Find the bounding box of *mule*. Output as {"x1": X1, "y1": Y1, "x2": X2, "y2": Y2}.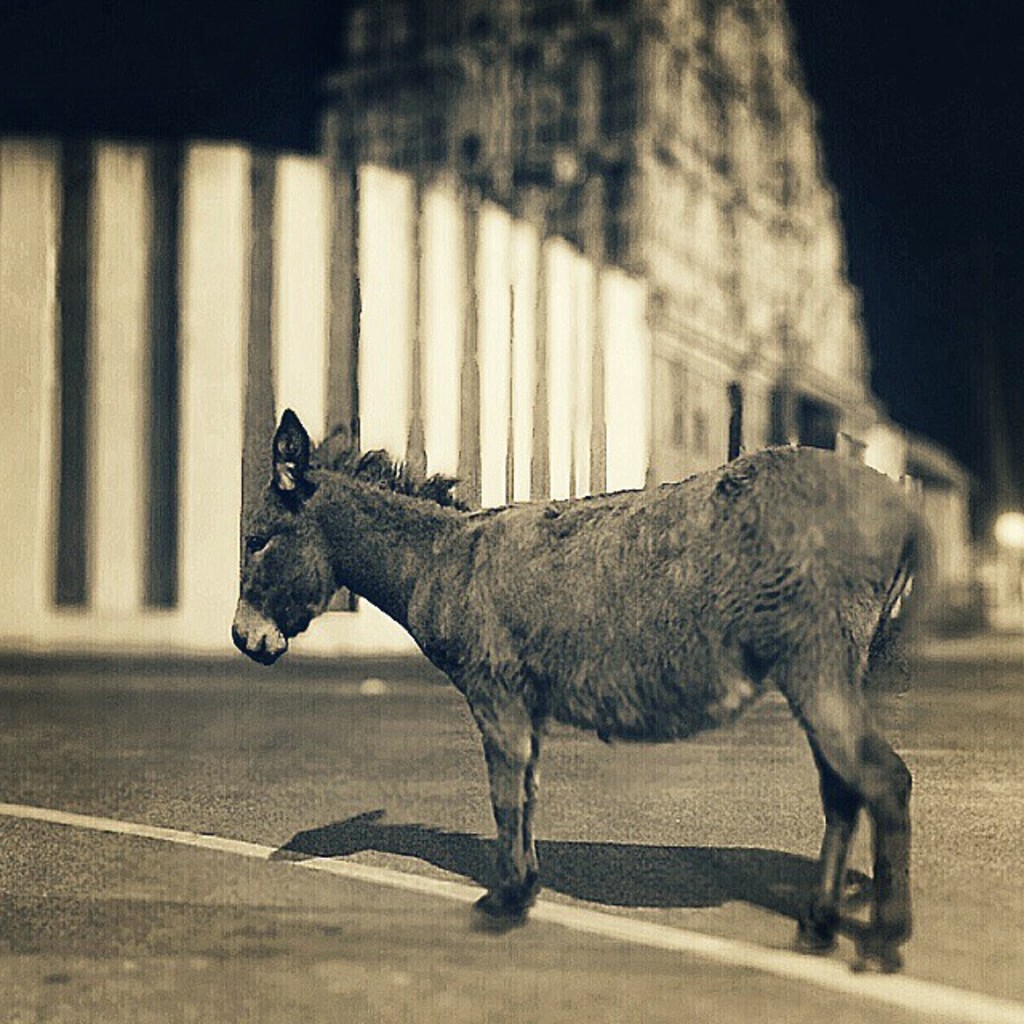
{"x1": 232, "y1": 400, "x2": 898, "y2": 946}.
